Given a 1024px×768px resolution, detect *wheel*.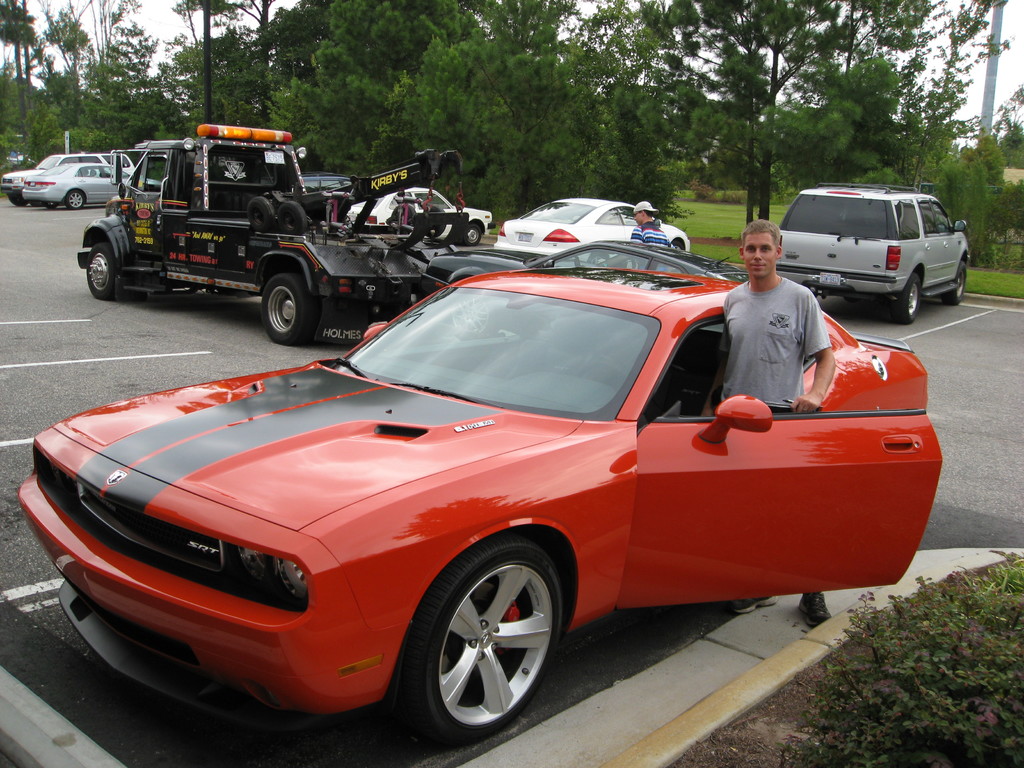
l=246, t=196, r=275, b=232.
